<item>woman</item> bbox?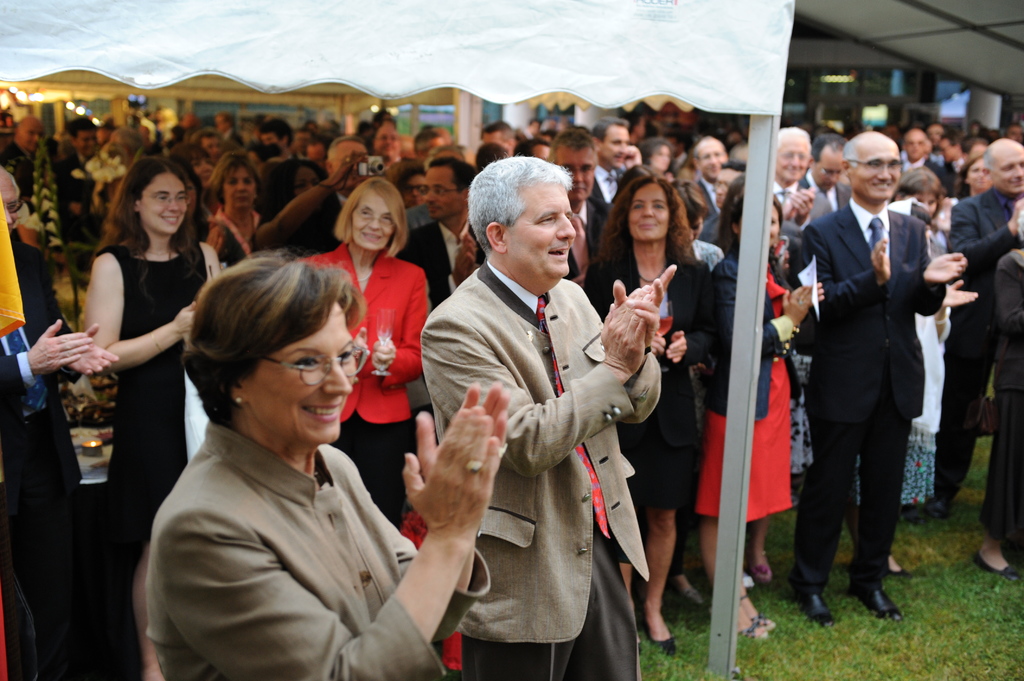
box(687, 181, 813, 653)
